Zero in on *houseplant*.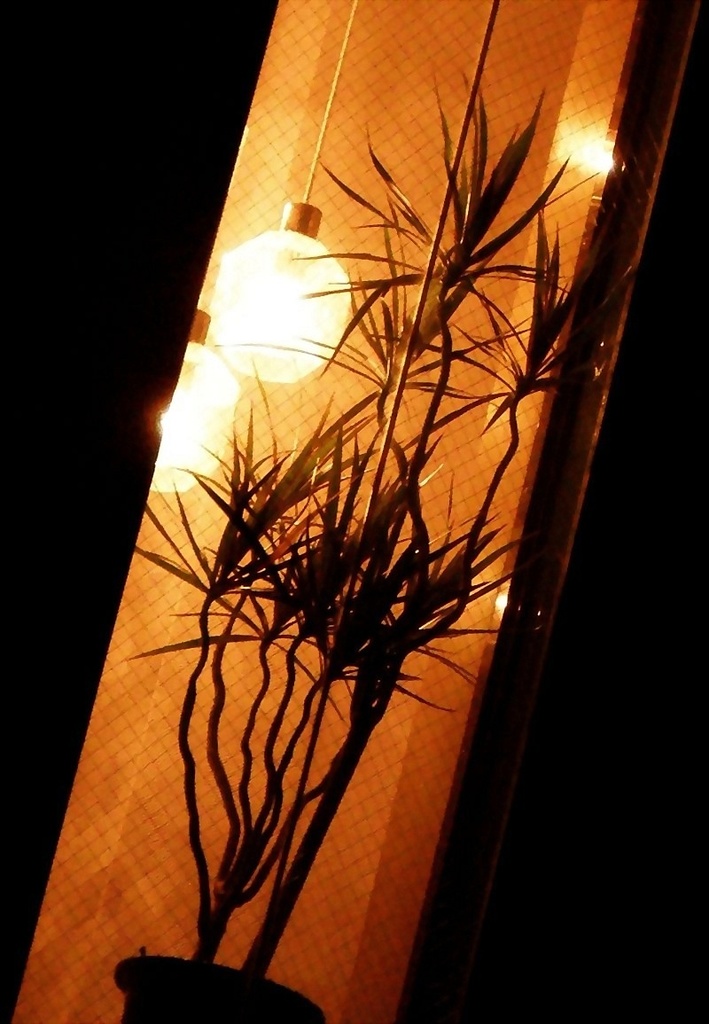
Zeroed in: [109, 63, 630, 1023].
